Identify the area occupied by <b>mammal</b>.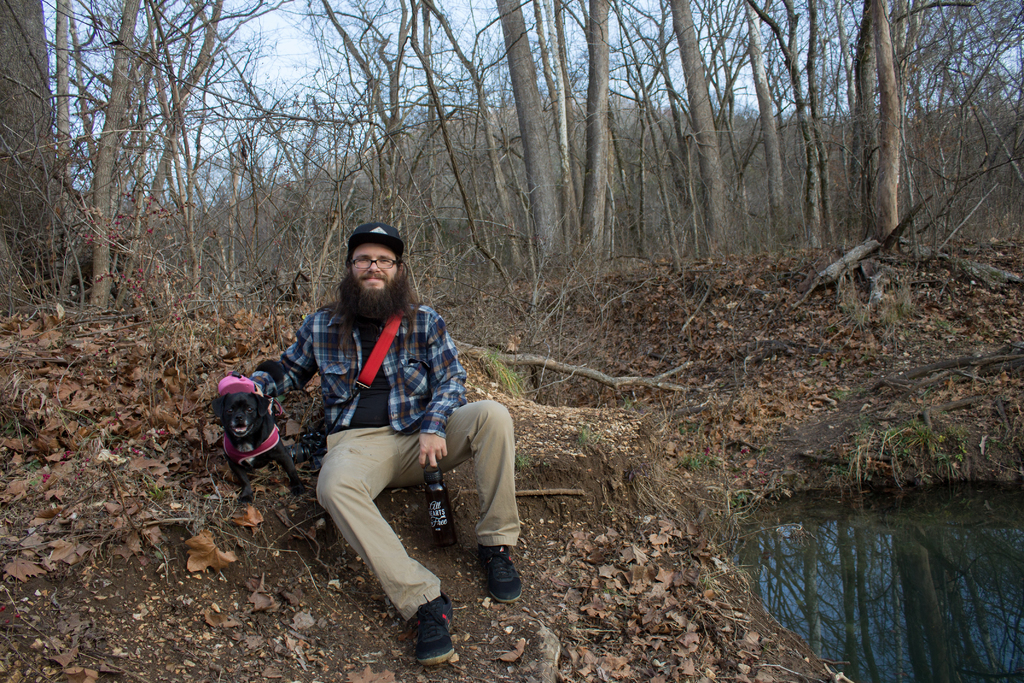
Area: [left=247, top=221, right=517, bottom=670].
